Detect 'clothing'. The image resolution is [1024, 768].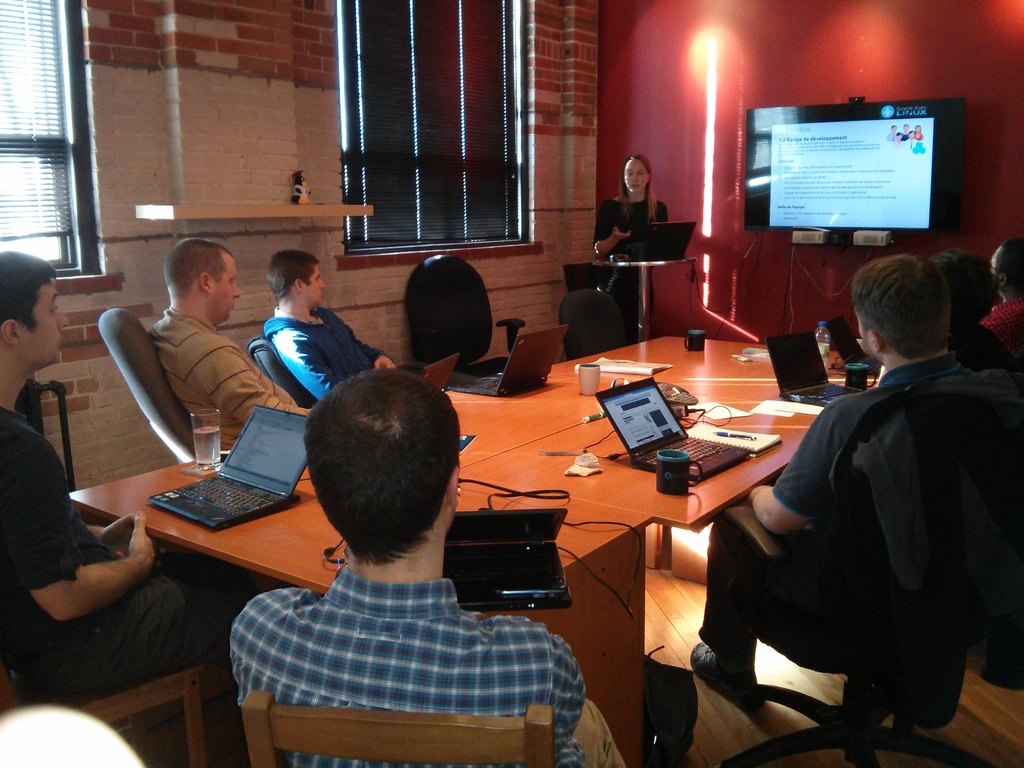
<box>262,294,387,401</box>.
